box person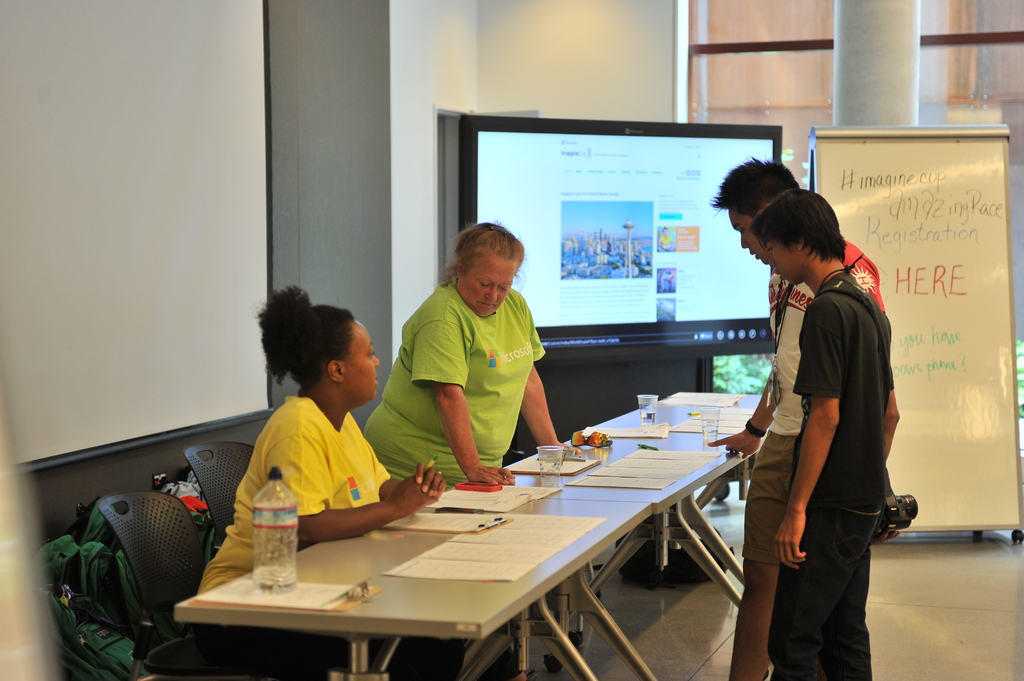
bbox(360, 223, 580, 499)
